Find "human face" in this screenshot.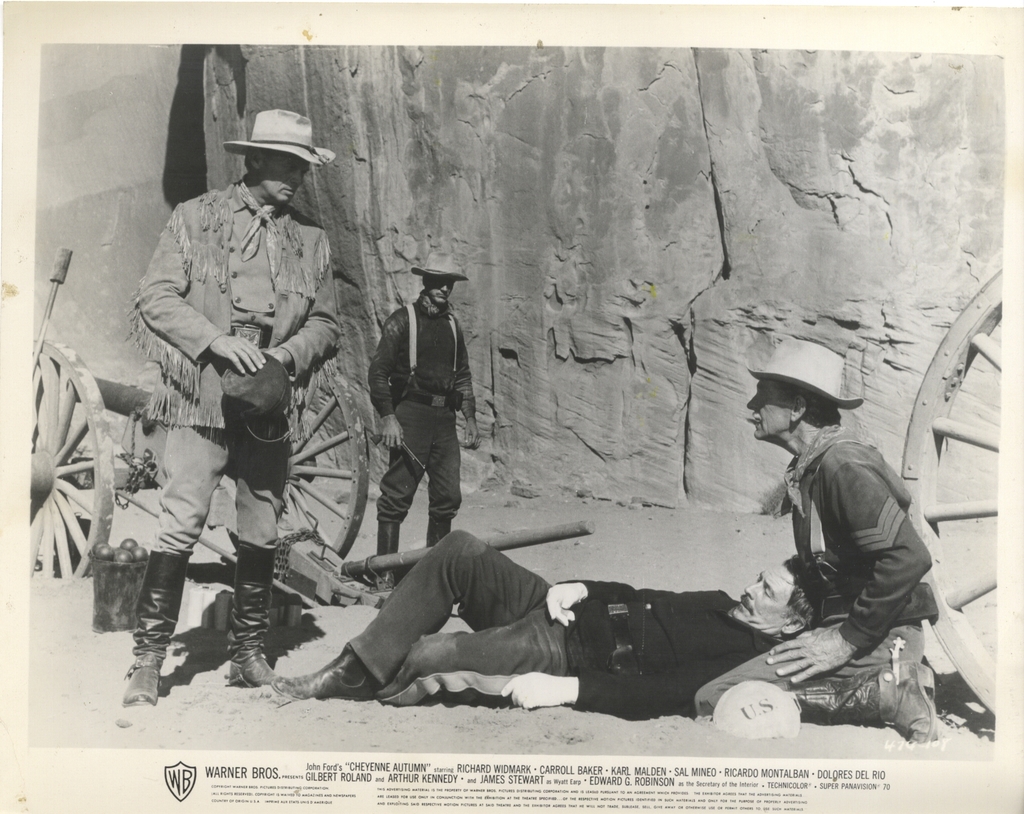
The bounding box for "human face" is 264:156:316:199.
